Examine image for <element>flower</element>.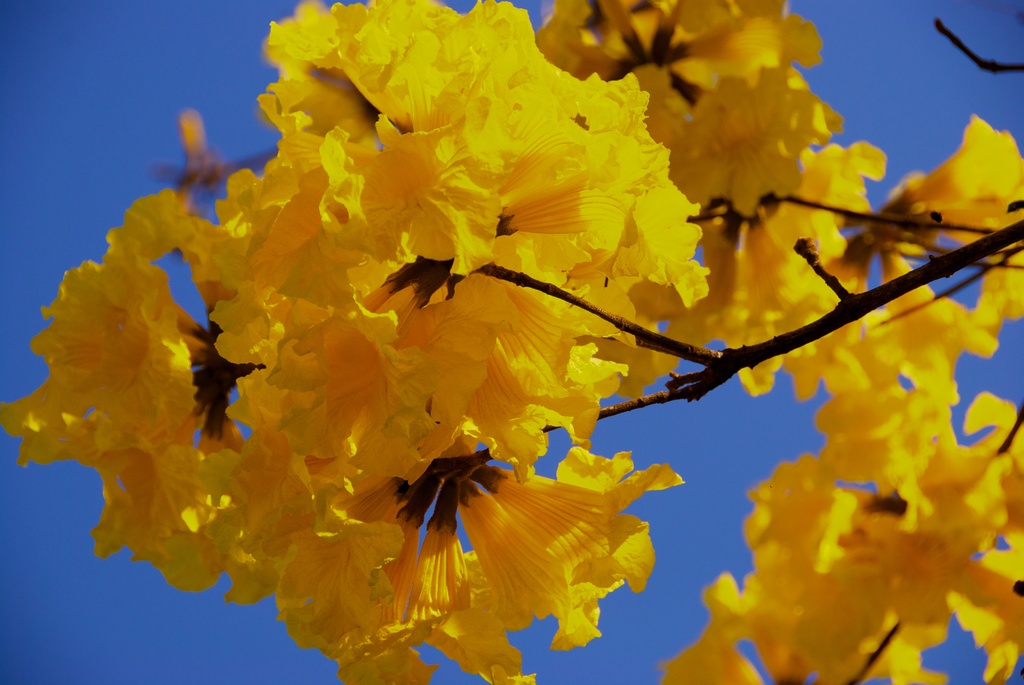
Examination result: 1:0:1023:682.
